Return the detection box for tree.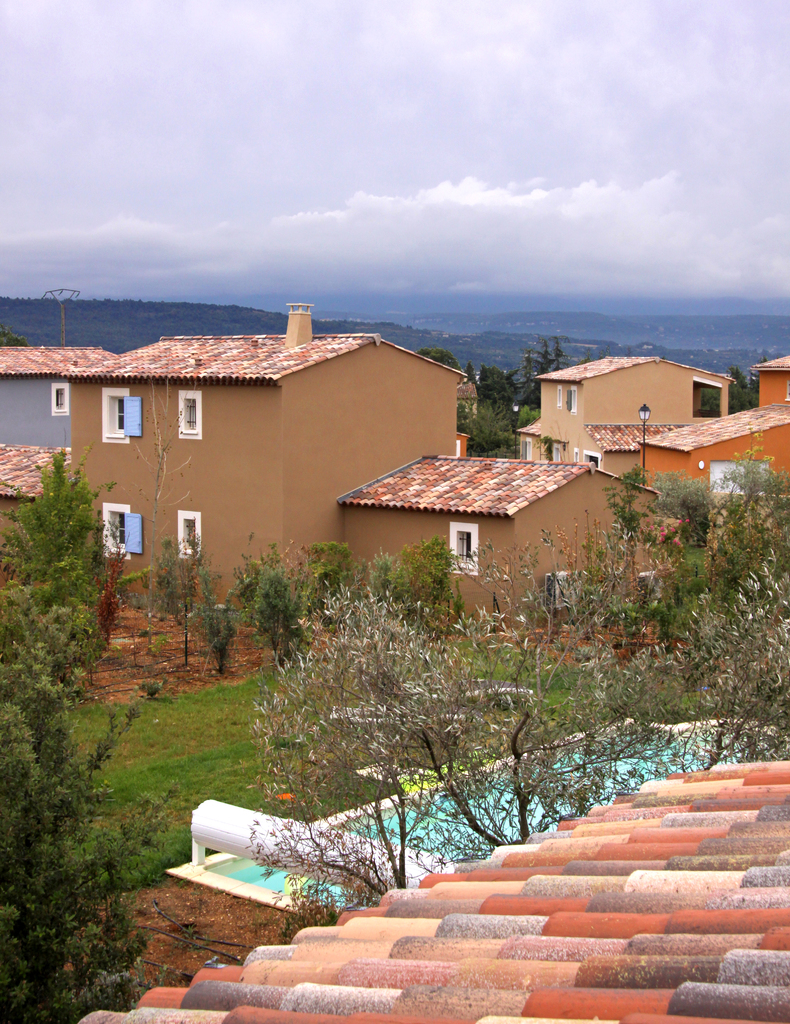
bbox(0, 452, 147, 1023).
